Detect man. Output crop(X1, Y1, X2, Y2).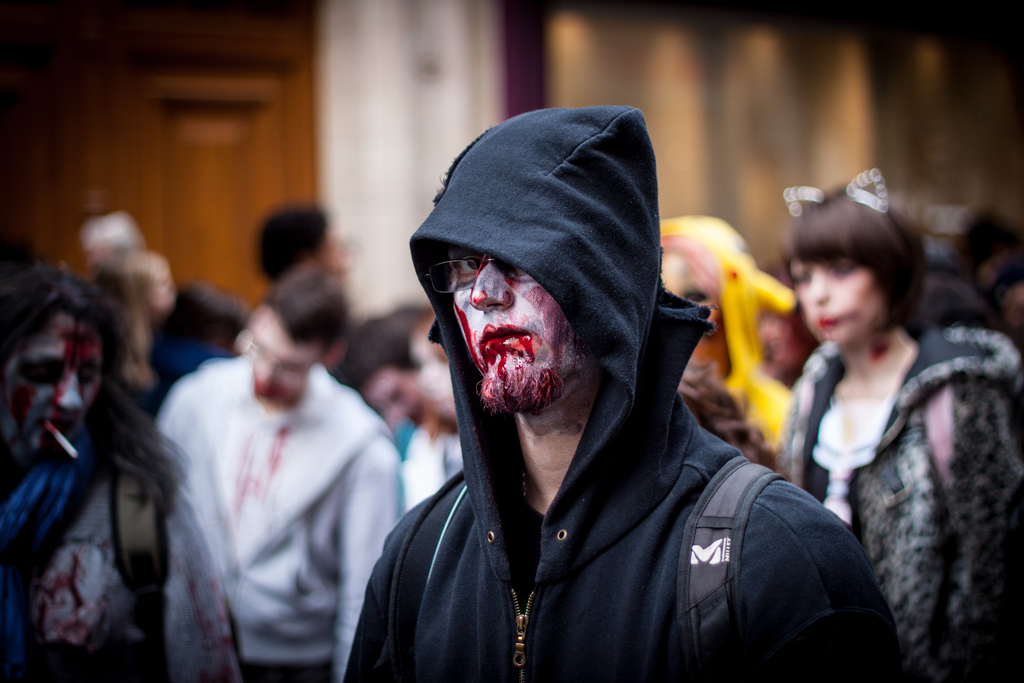
crop(264, 201, 348, 328).
